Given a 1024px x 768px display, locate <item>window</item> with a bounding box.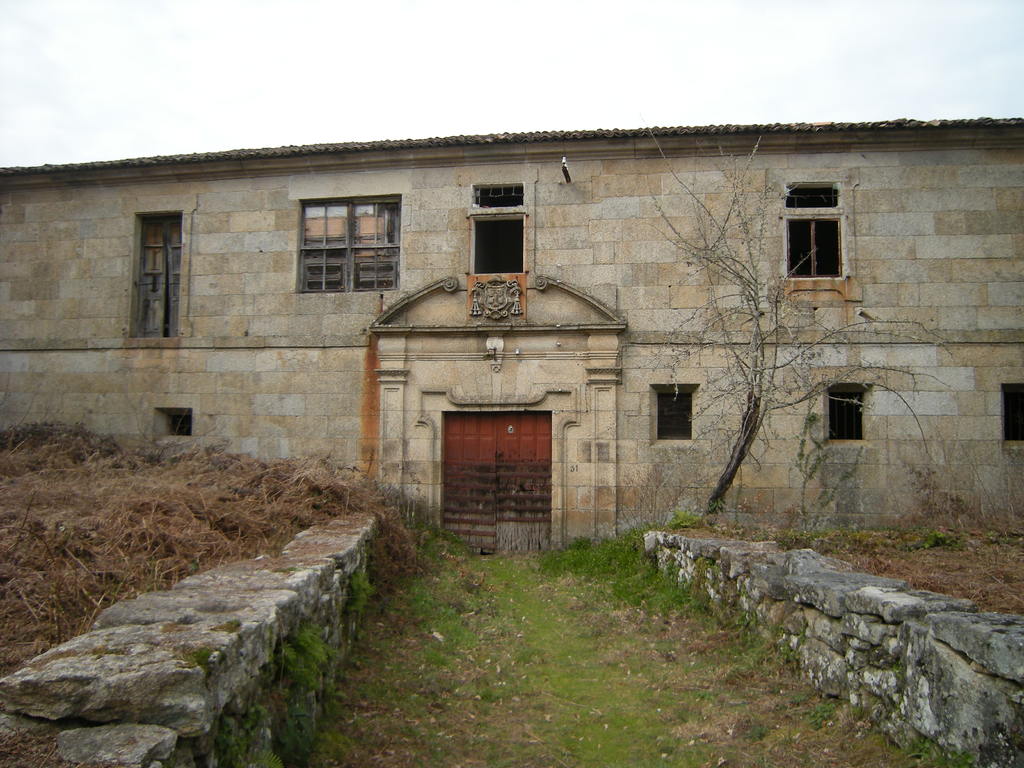
Located: 783:215:844:285.
